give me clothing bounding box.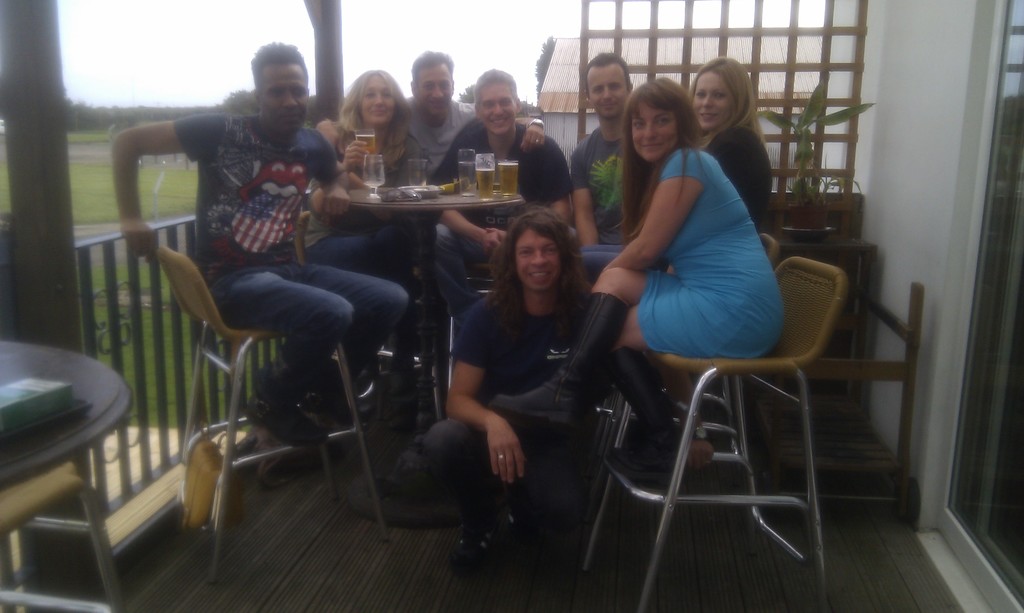
(x1=380, y1=287, x2=610, y2=524).
